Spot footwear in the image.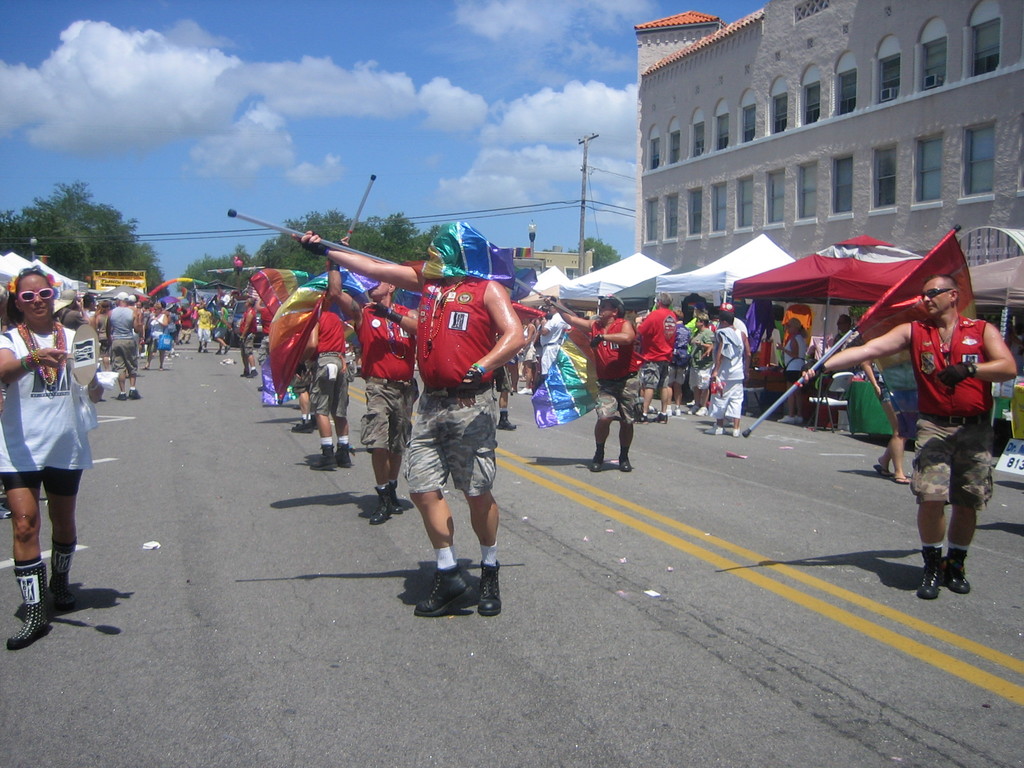
footwear found at [499, 413, 518, 429].
